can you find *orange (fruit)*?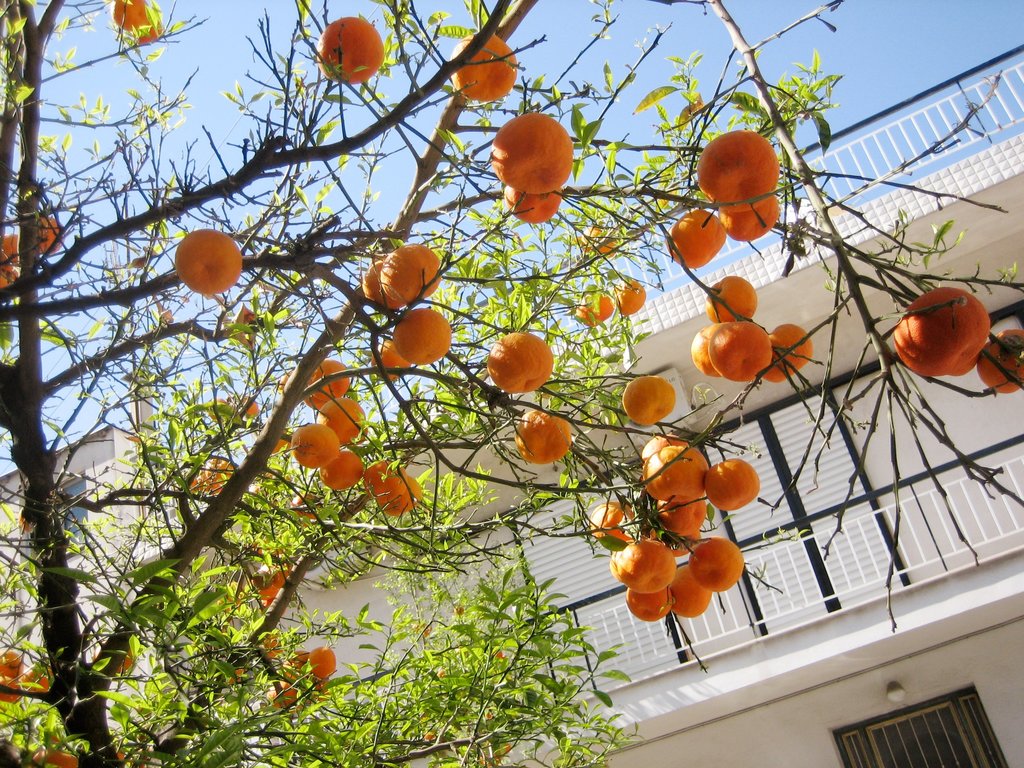
Yes, bounding box: [left=449, top=32, right=516, bottom=97].
